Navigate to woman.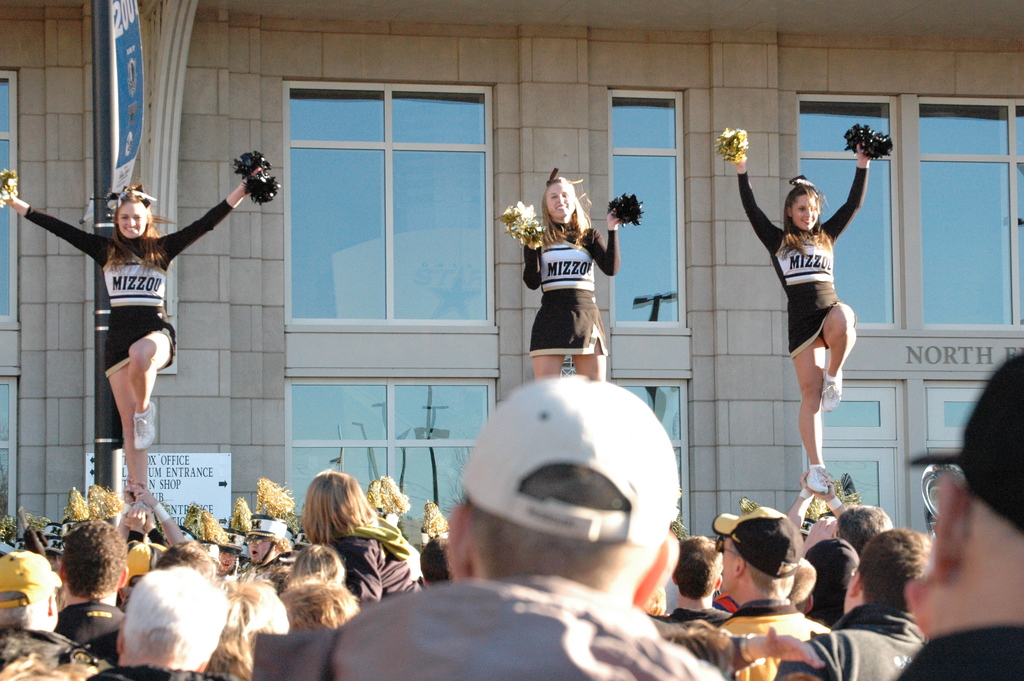
Navigation target: x1=502, y1=168, x2=646, y2=382.
